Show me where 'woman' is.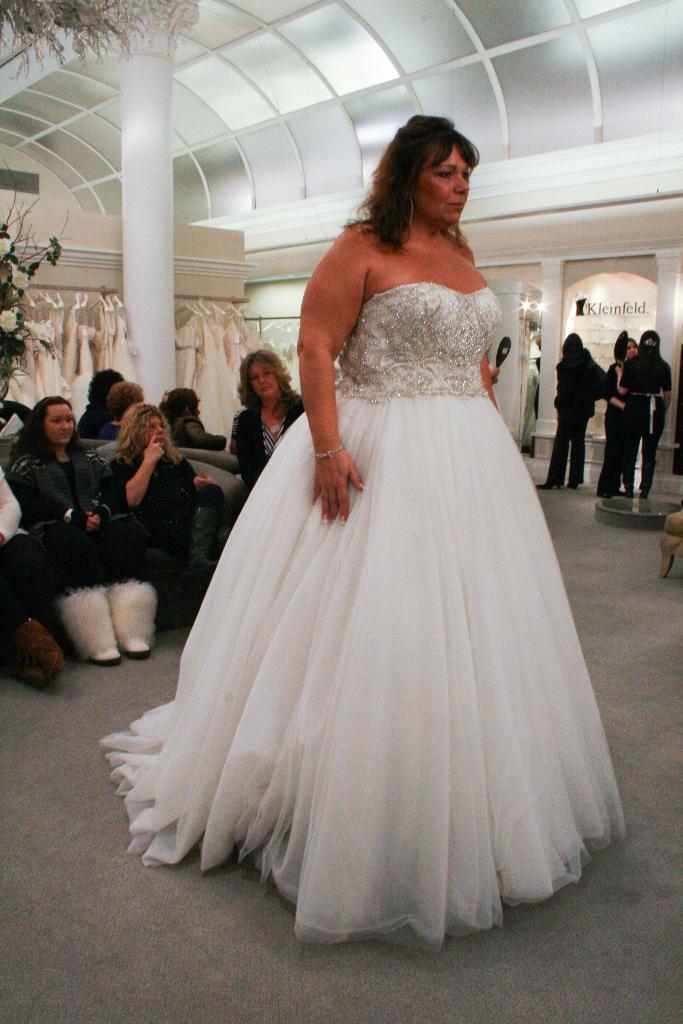
'woman' is at rect(593, 335, 641, 499).
